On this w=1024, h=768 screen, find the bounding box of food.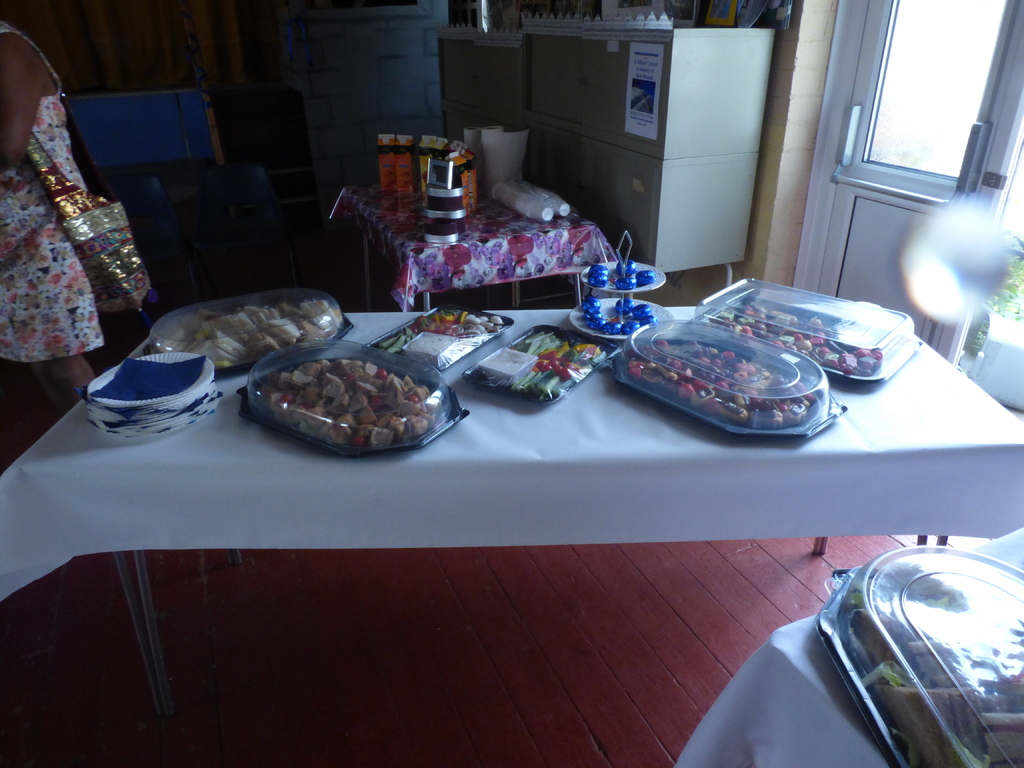
Bounding box: detection(258, 355, 444, 450).
